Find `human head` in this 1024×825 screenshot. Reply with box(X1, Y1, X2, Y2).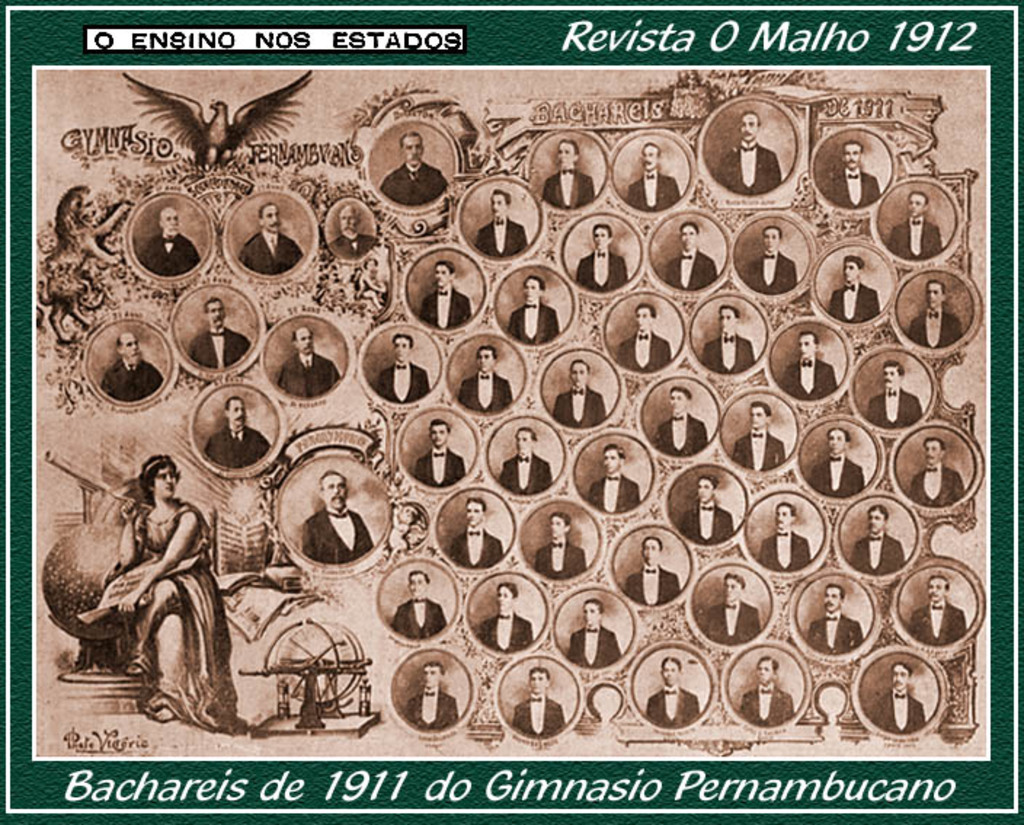
box(582, 601, 602, 630).
